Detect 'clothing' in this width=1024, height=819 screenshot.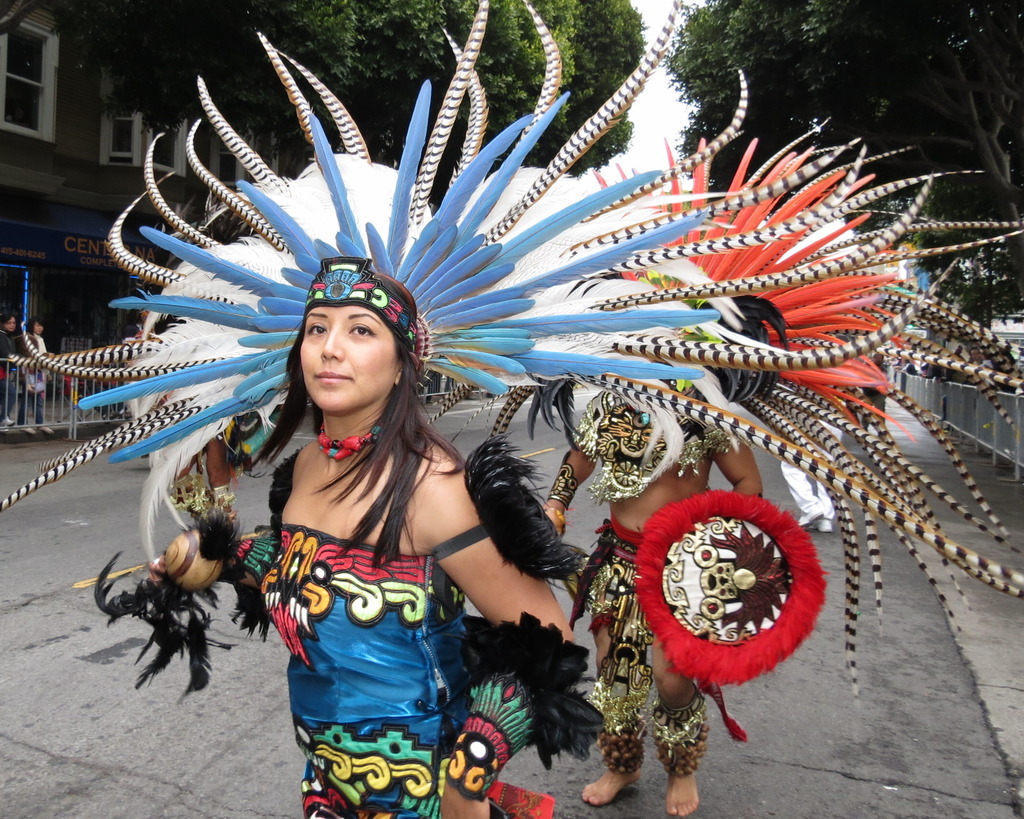
Detection: (x1=0, y1=328, x2=20, y2=418).
